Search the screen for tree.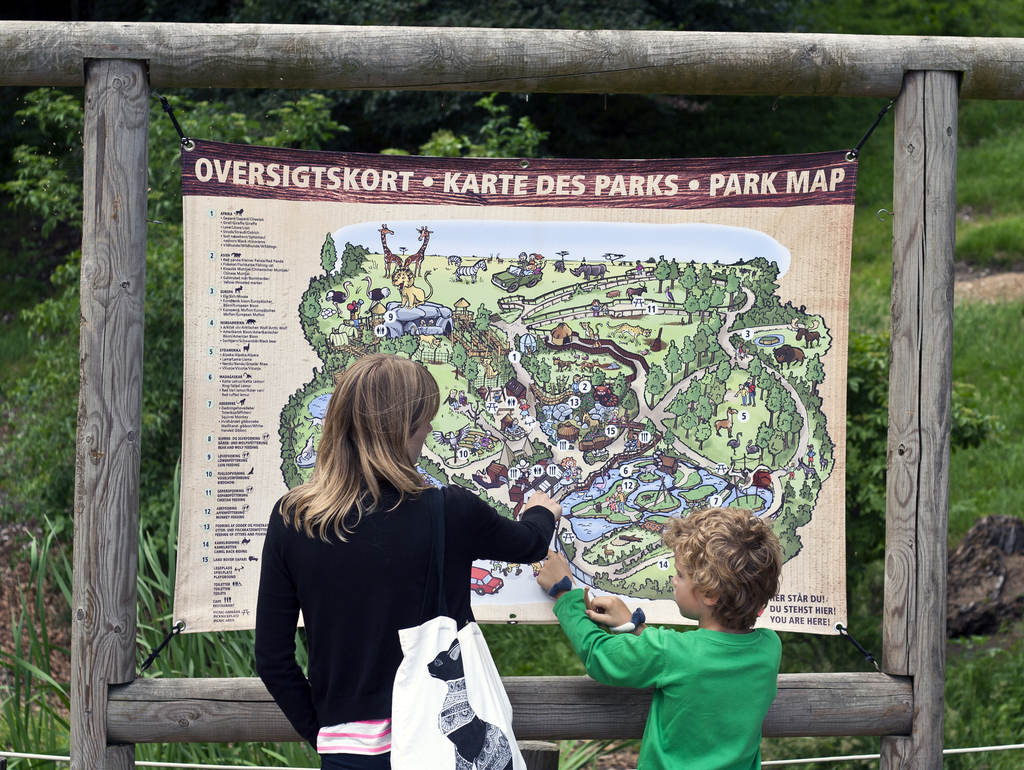
Found at x1=761 y1=387 x2=778 y2=413.
